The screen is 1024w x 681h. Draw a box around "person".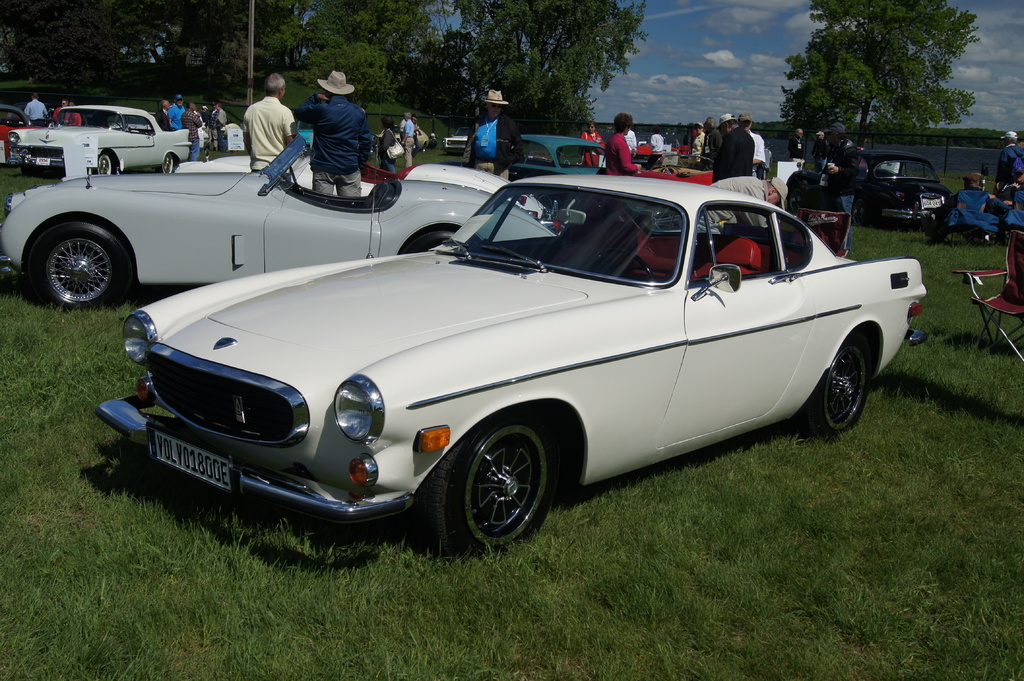
(460,82,530,180).
